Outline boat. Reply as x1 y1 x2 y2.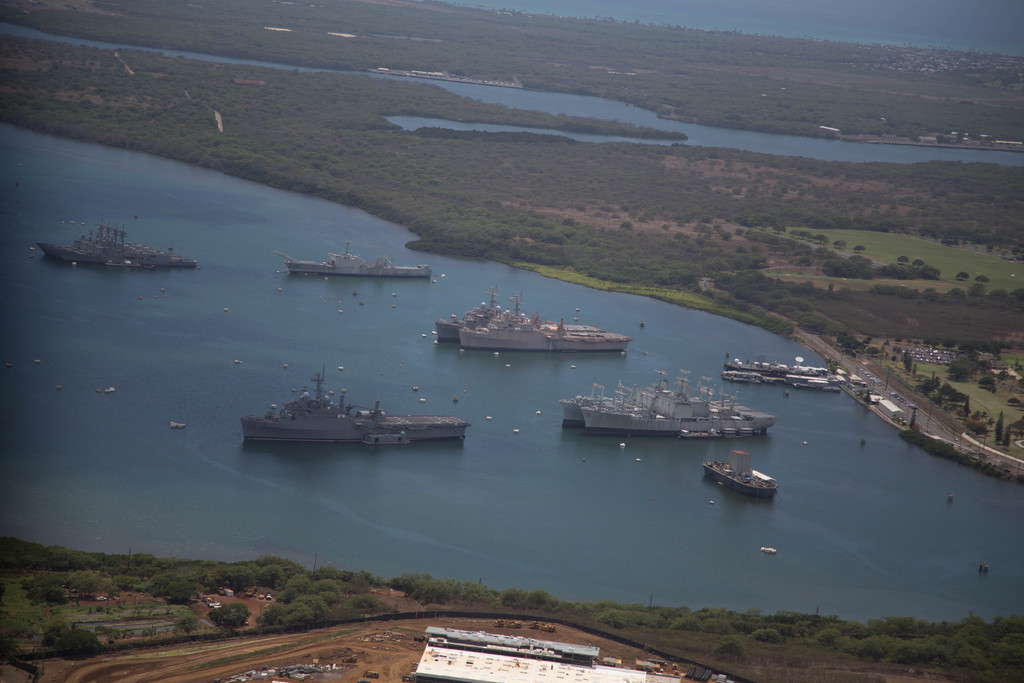
320 302 326 304.
